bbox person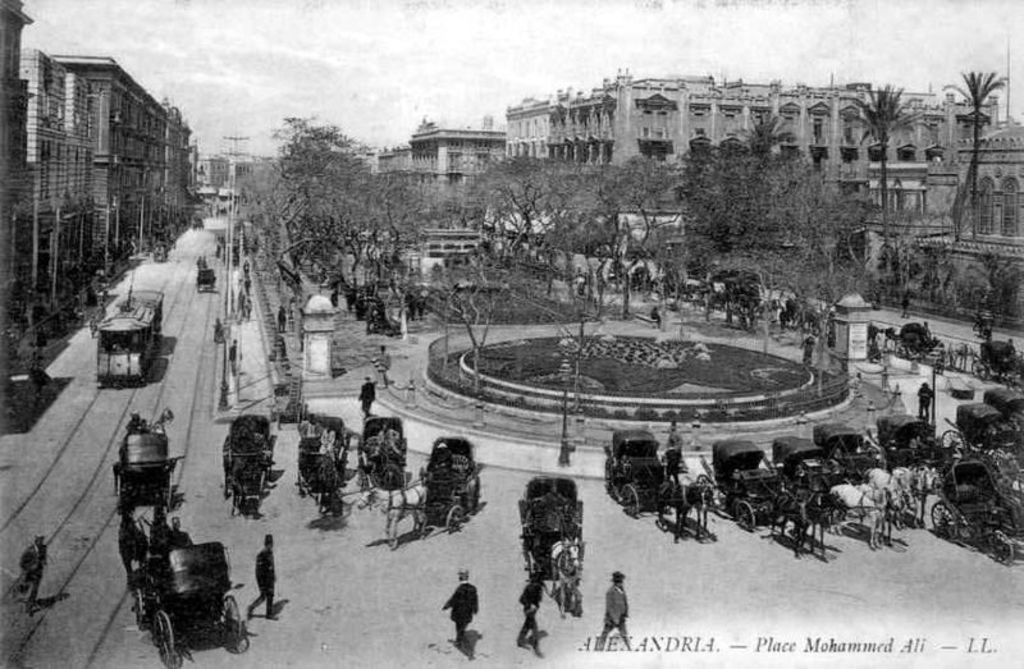
region(204, 255, 210, 274)
